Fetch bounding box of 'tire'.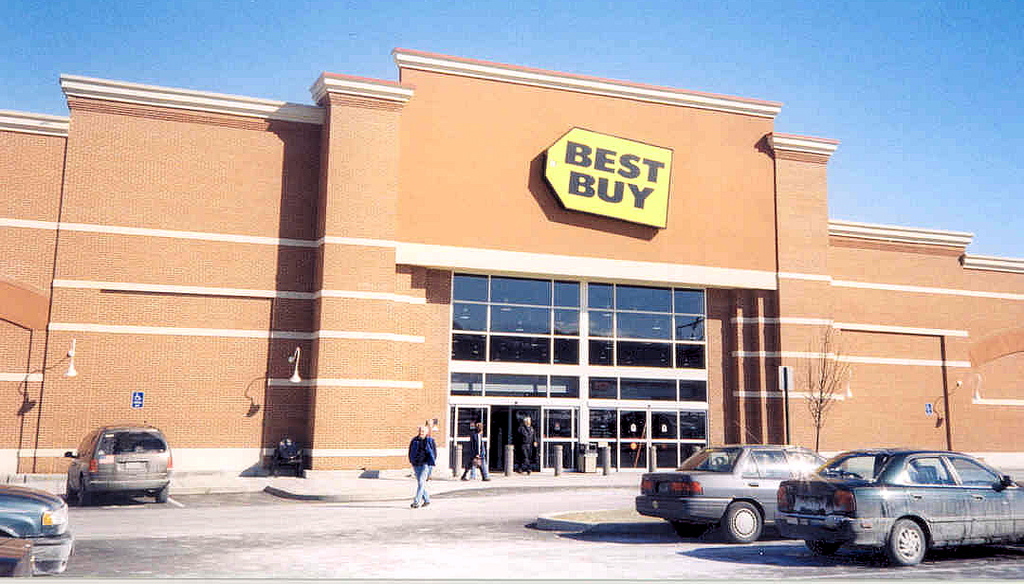
Bbox: [left=75, top=479, right=90, bottom=505].
